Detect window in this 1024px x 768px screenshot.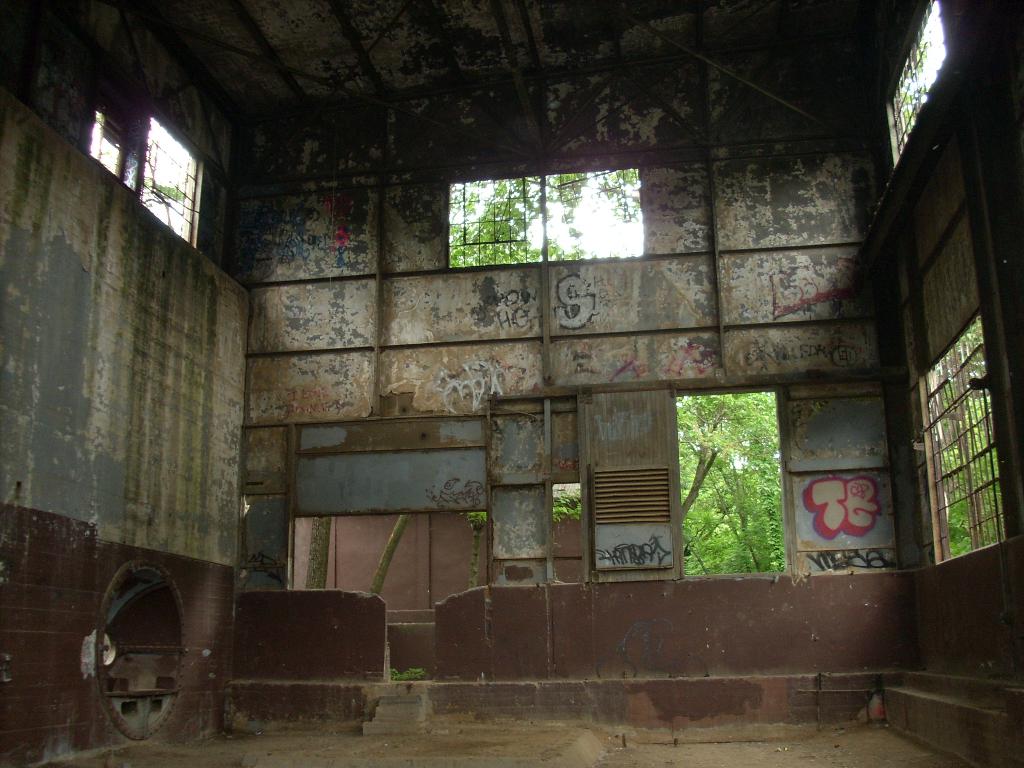
Detection: x1=882 y1=0 x2=953 y2=169.
